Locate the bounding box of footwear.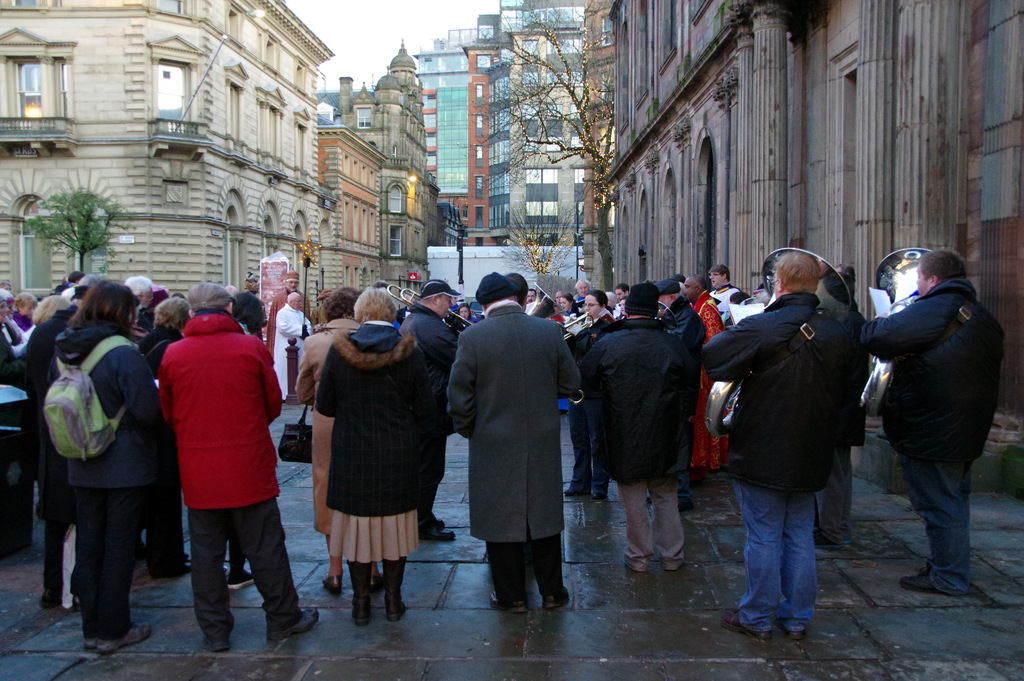
Bounding box: [x1=490, y1=589, x2=527, y2=612].
